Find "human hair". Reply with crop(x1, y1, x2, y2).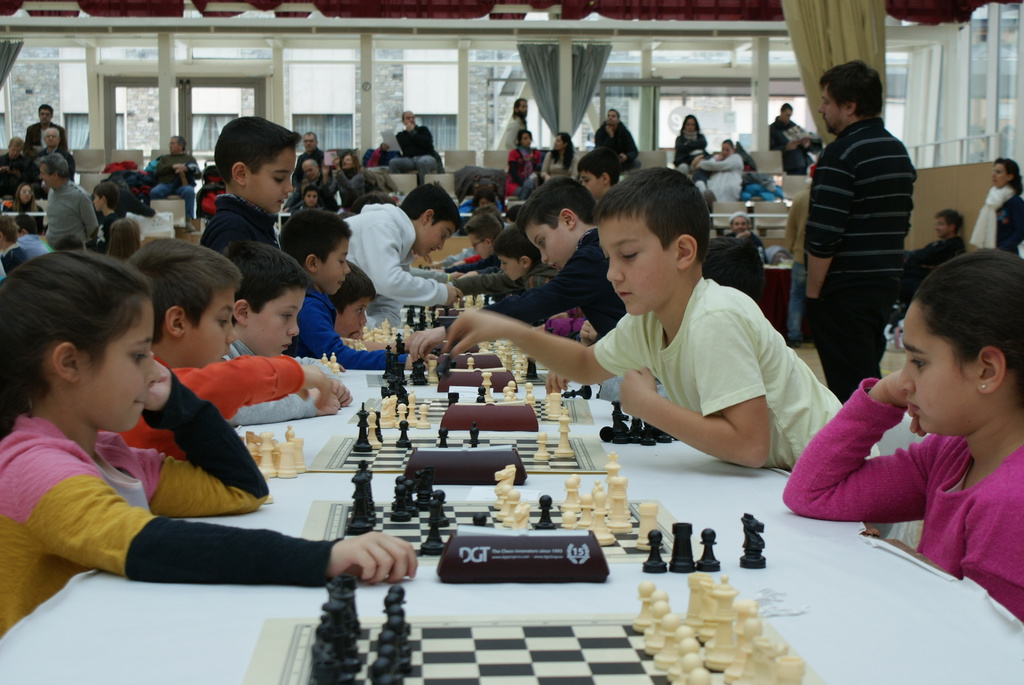
crop(817, 58, 885, 121).
